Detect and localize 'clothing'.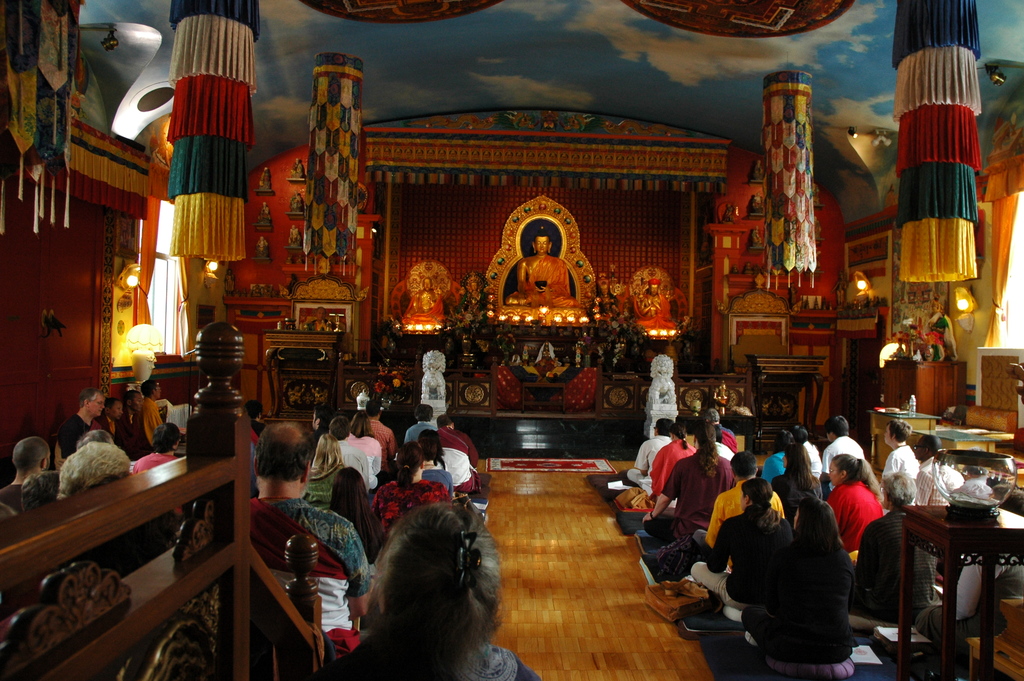
Localized at <box>368,414,397,469</box>.
